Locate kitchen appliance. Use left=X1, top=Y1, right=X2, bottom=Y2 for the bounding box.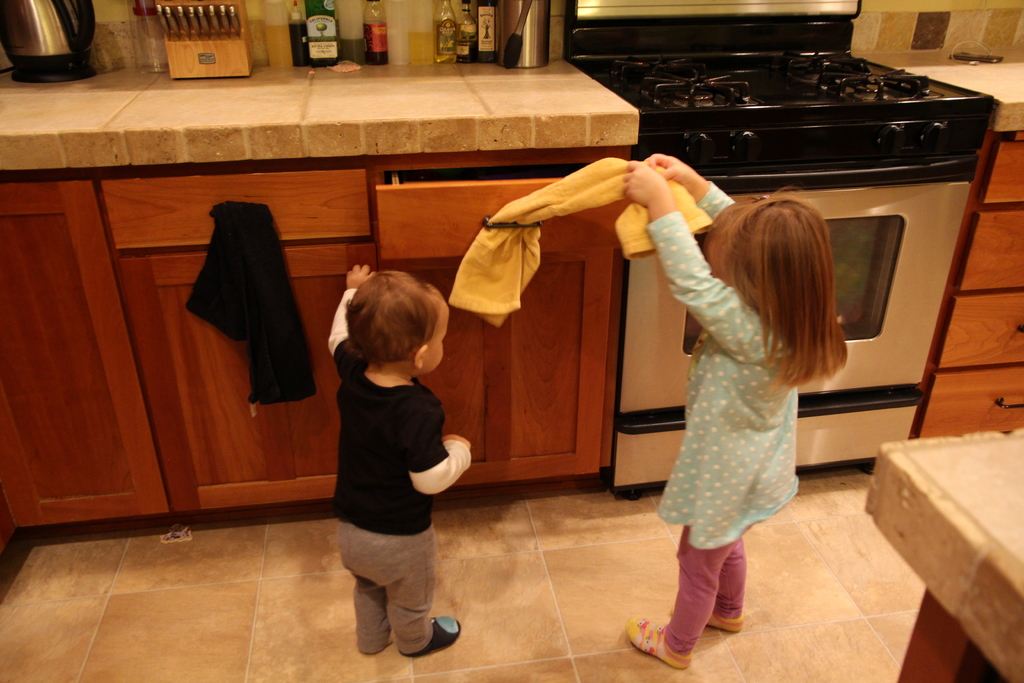
left=567, top=0, right=997, bottom=500.
